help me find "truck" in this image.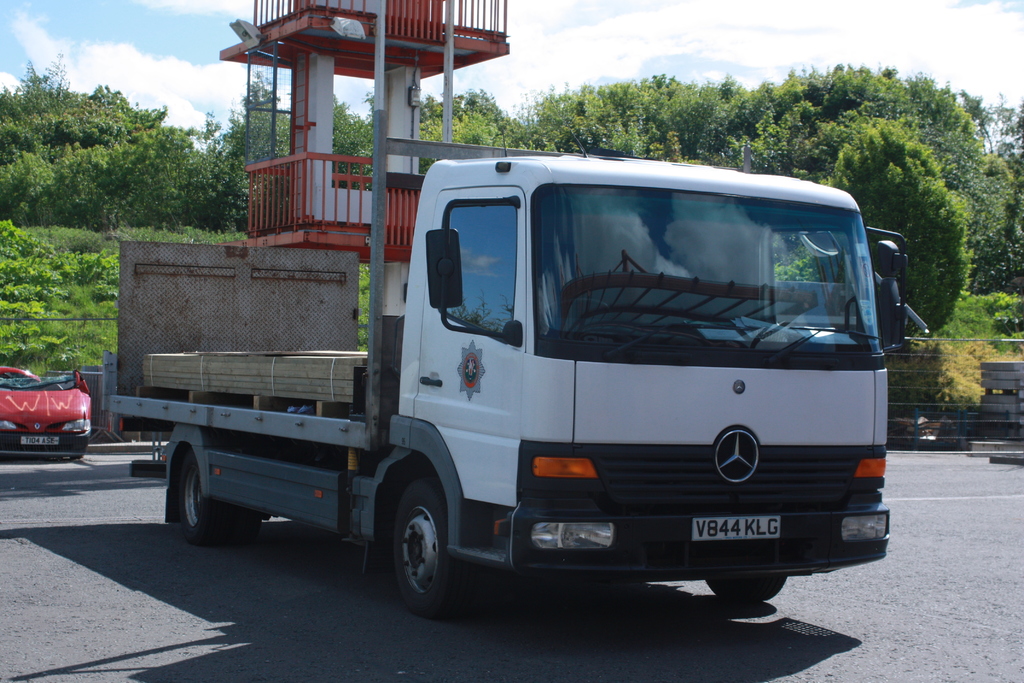
Found it: box=[108, 147, 895, 630].
